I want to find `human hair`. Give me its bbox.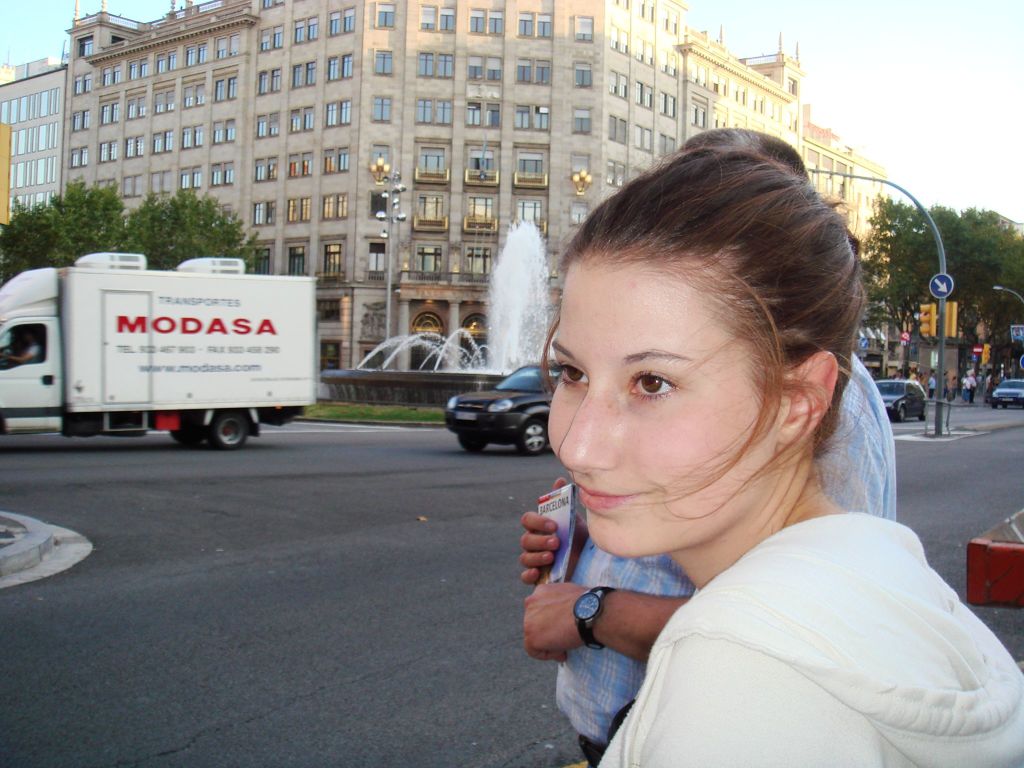
(left=684, top=125, right=808, bottom=173).
